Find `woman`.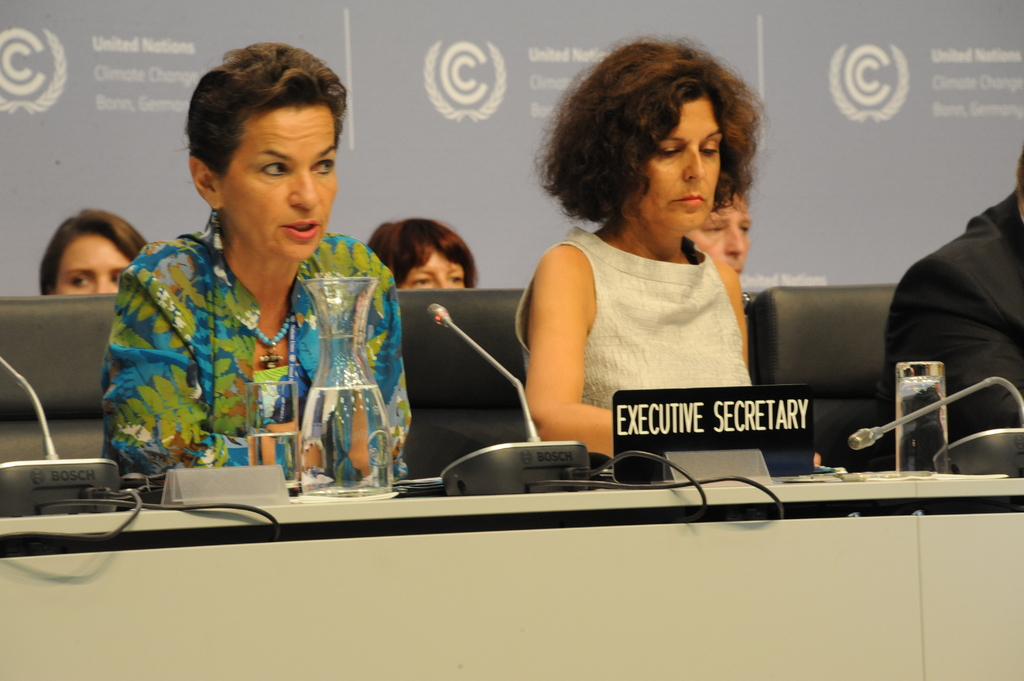
38, 207, 154, 303.
